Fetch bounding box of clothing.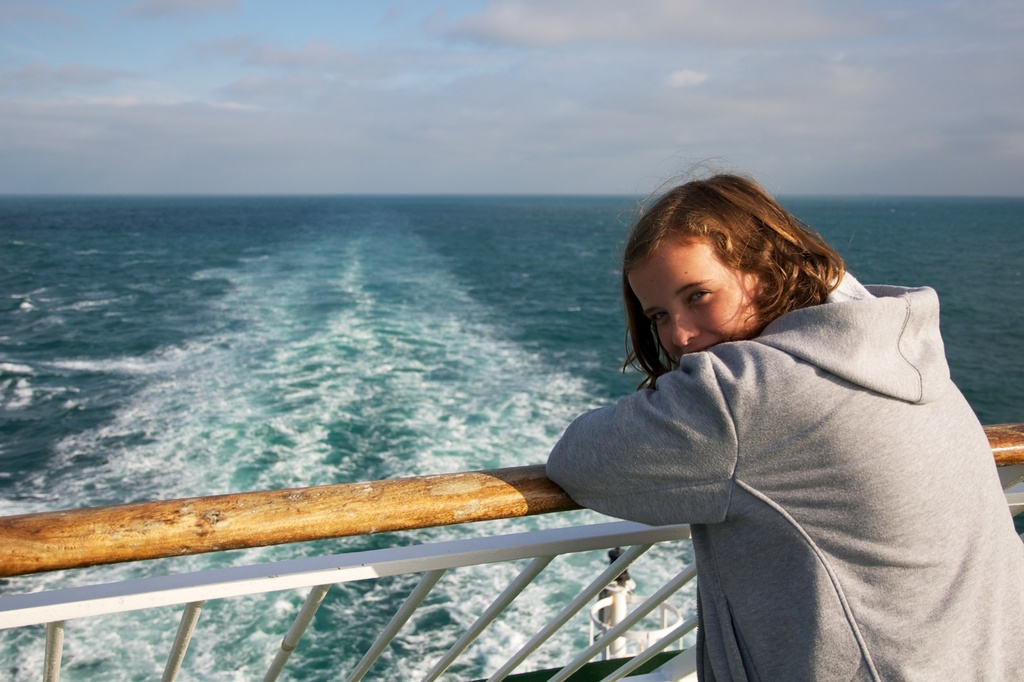
Bbox: [x1=566, y1=237, x2=995, y2=663].
